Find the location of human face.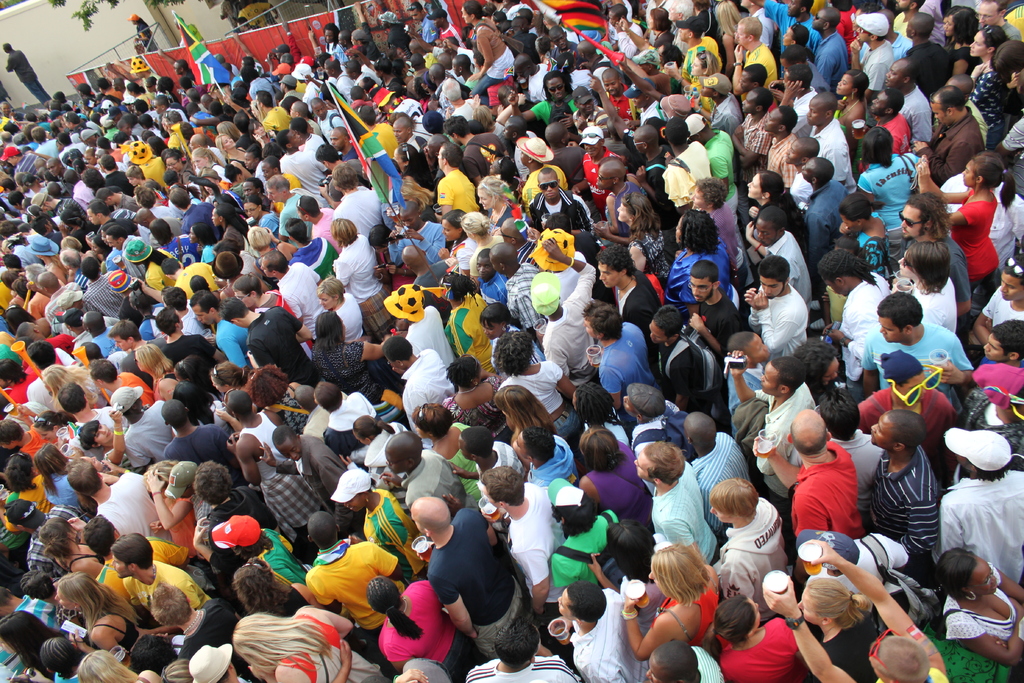
Location: box=[970, 29, 988, 55].
